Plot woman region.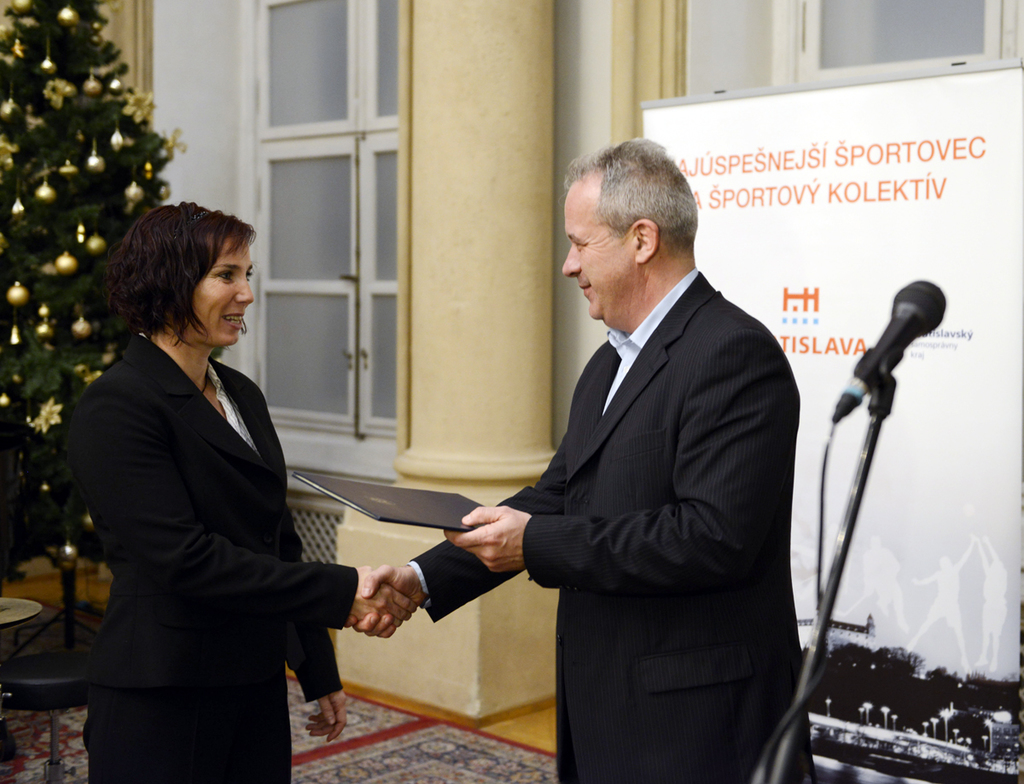
Plotted at (42, 199, 300, 783).
